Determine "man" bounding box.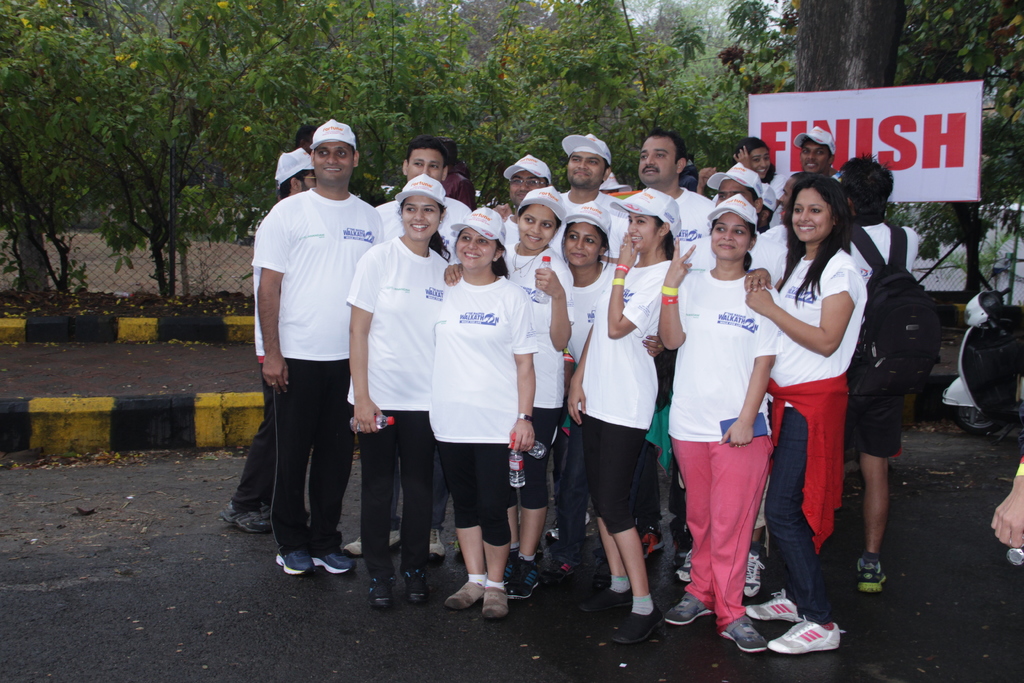
Determined: {"x1": 493, "y1": 155, "x2": 553, "y2": 250}.
